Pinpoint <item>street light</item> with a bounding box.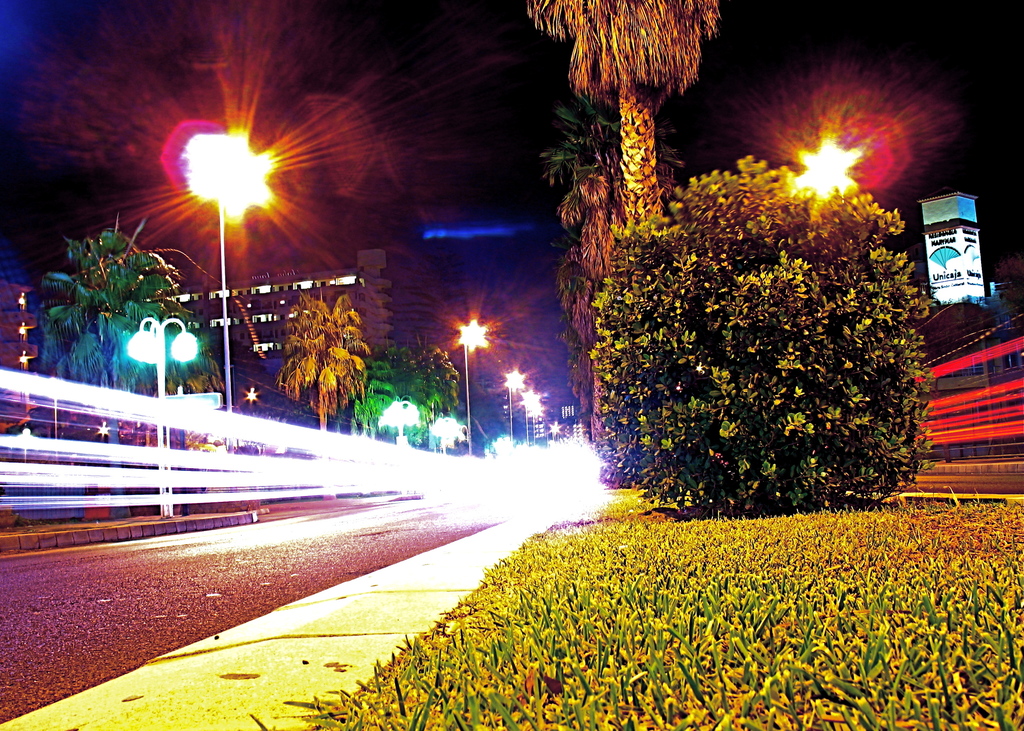
l=546, t=421, r=562, b=449.
